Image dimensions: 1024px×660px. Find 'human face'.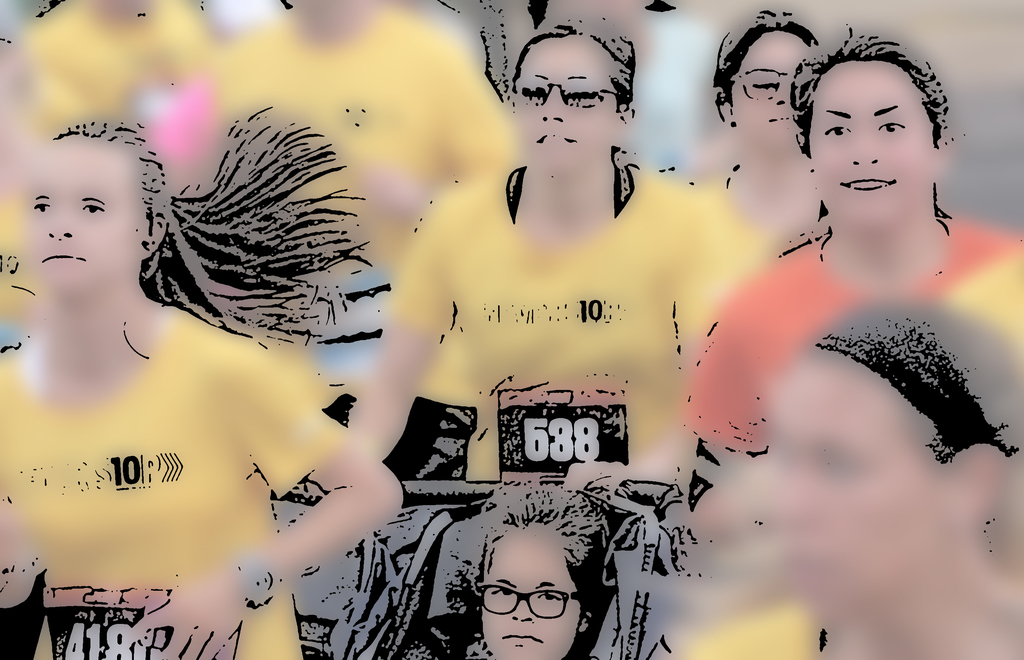
bbox=[806, 63, 932, 231].
